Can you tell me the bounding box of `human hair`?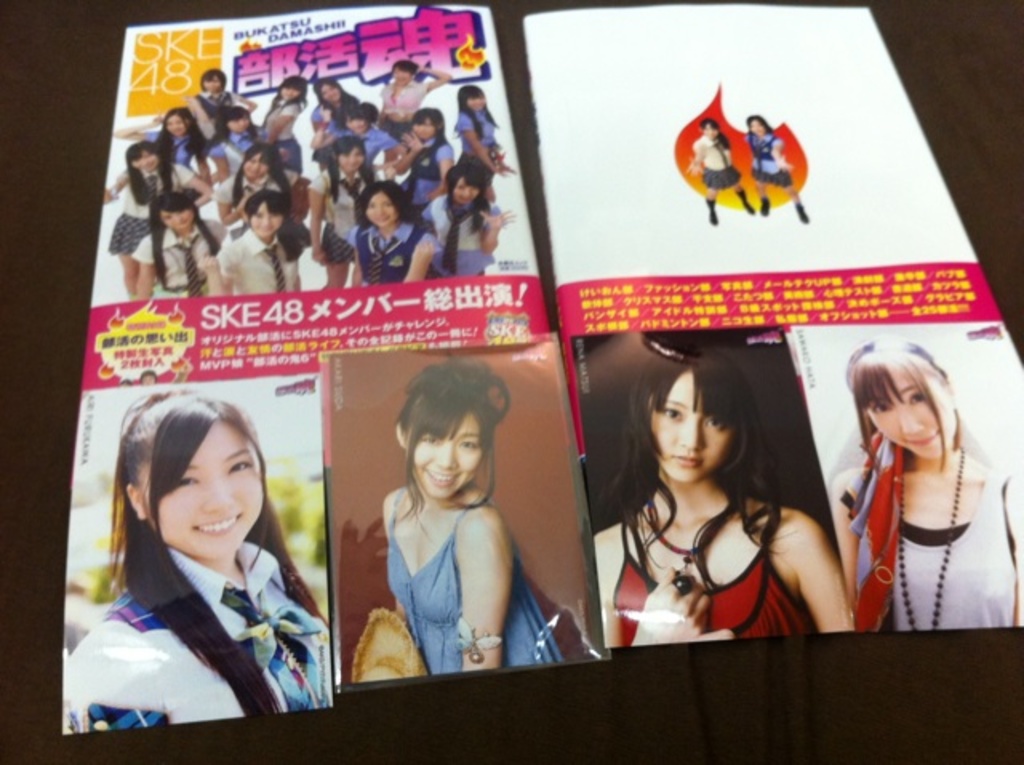
<bbox>840, 328, 979, 485</bbox>.
